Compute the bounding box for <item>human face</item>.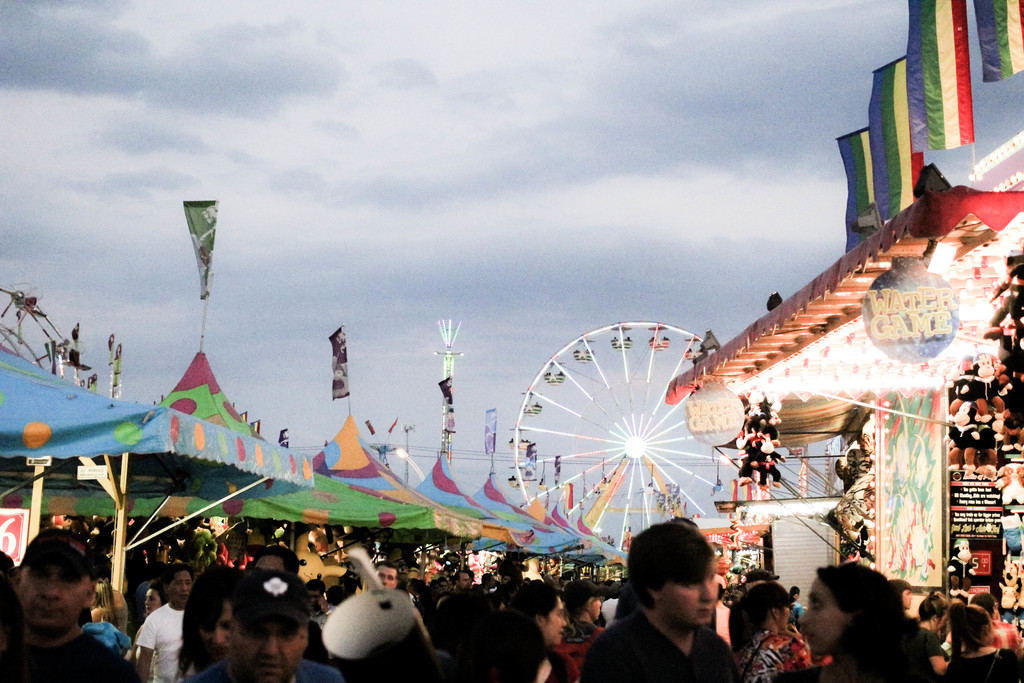
pyautogui.locateOnScreen(168, 573, 195, 607).
